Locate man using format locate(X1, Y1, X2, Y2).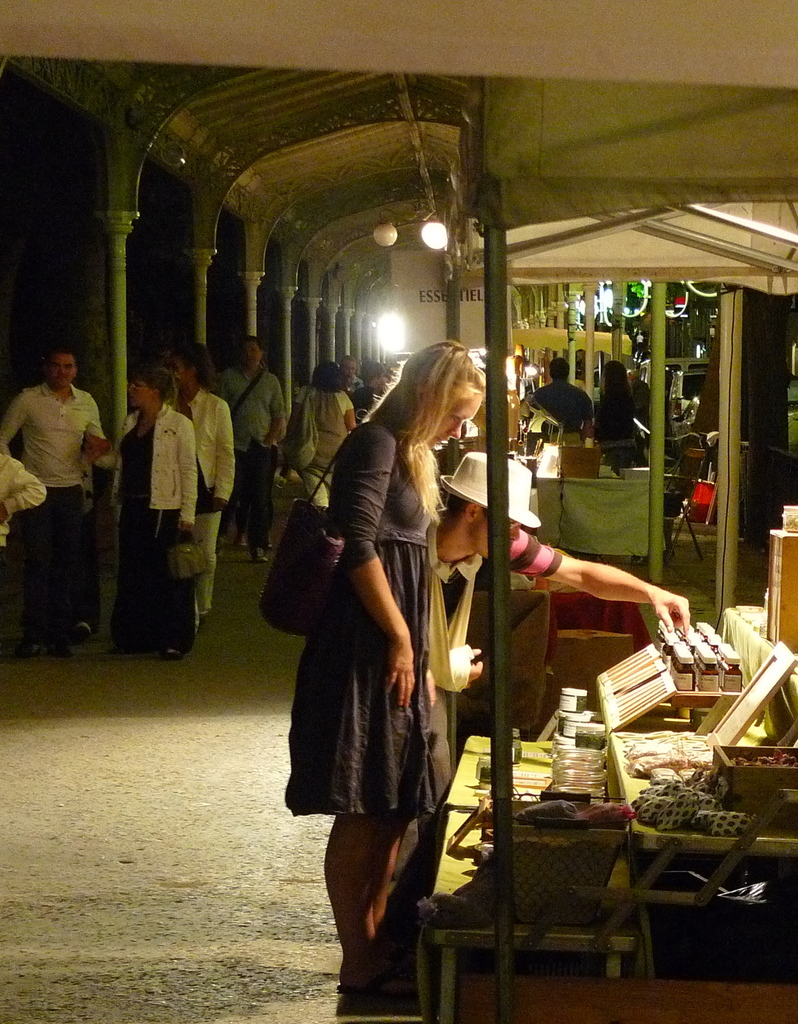
locate(0, 453, 45, 552).
